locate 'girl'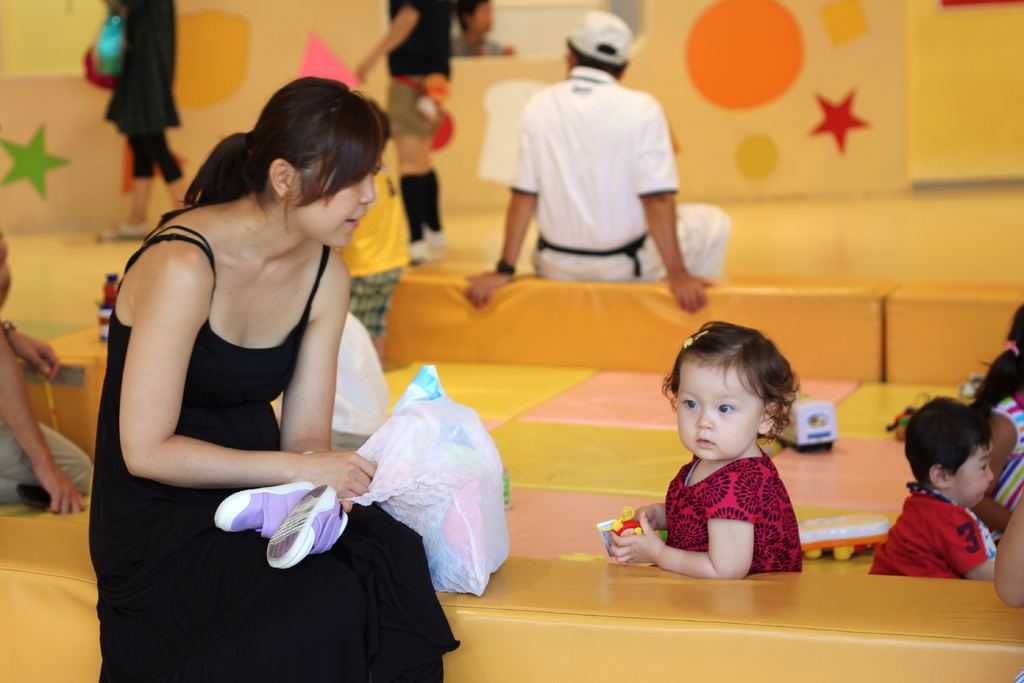
[left=603, top=315, right=803, bottom=579]
